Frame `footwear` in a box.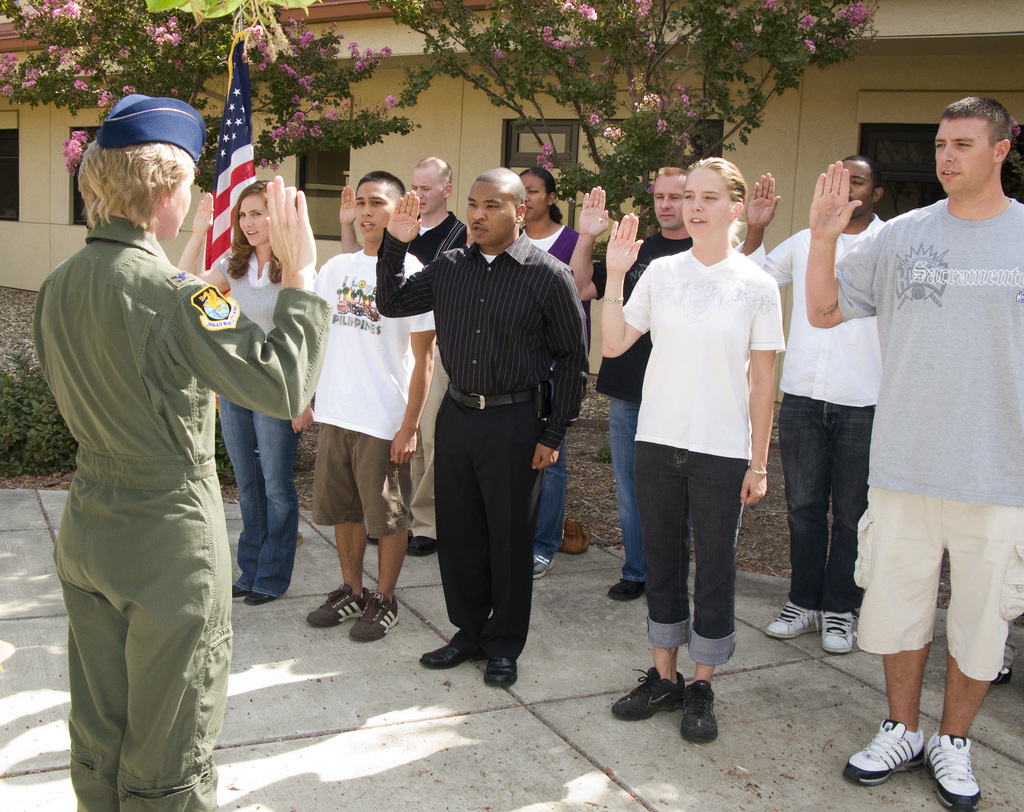
419/642/468/669.
